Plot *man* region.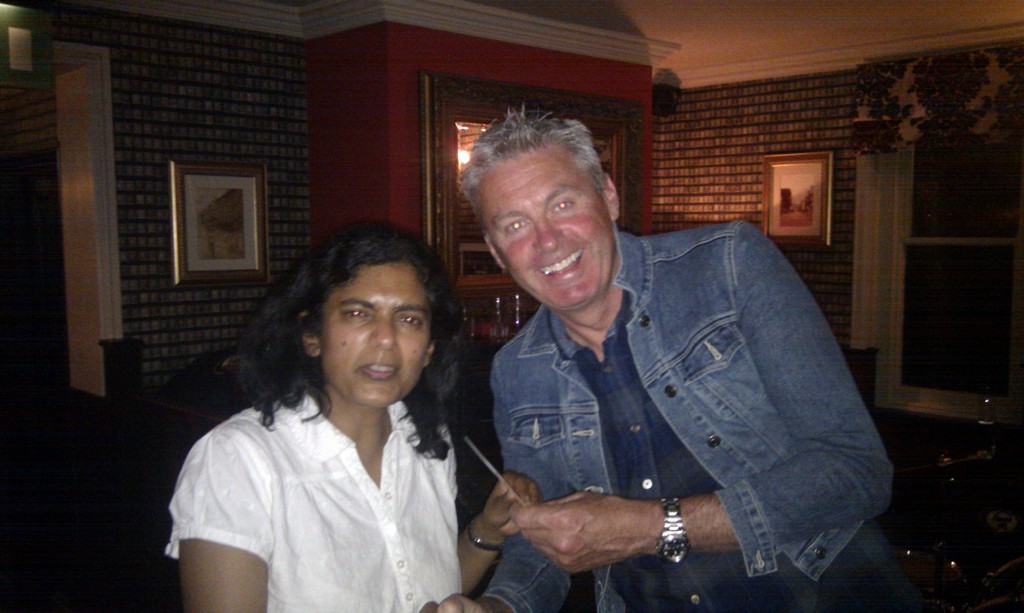
Plotted at (left=426, top=133, right=908, bottom=603).
